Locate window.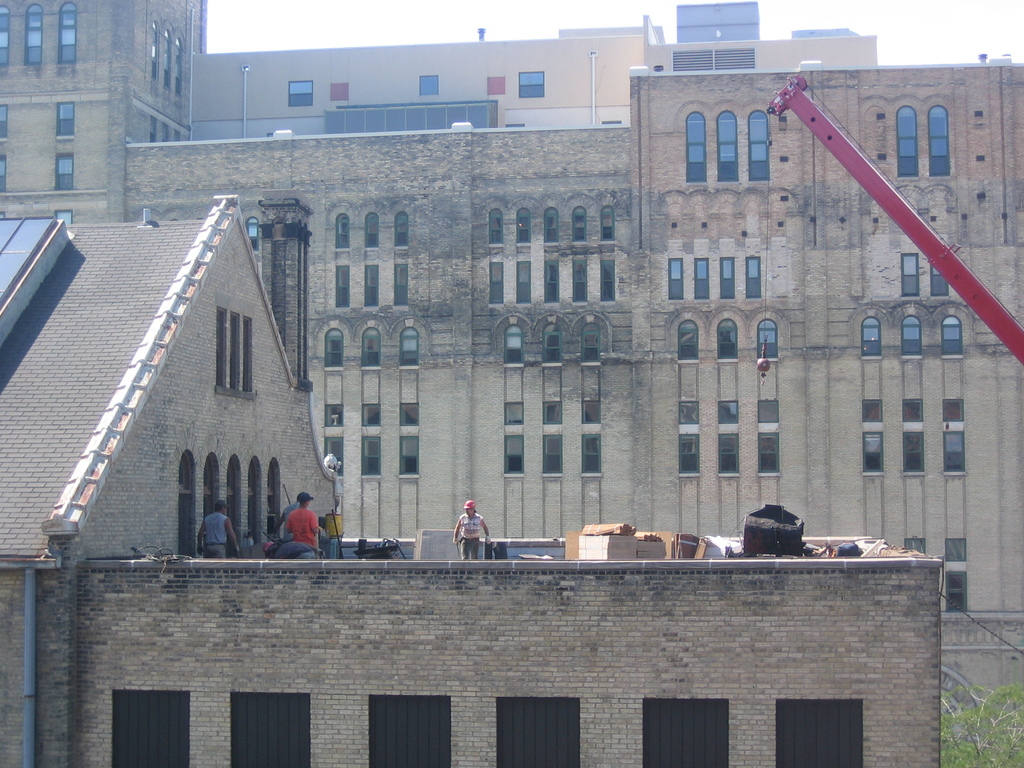
Bounding box: [897,396,924,422].
